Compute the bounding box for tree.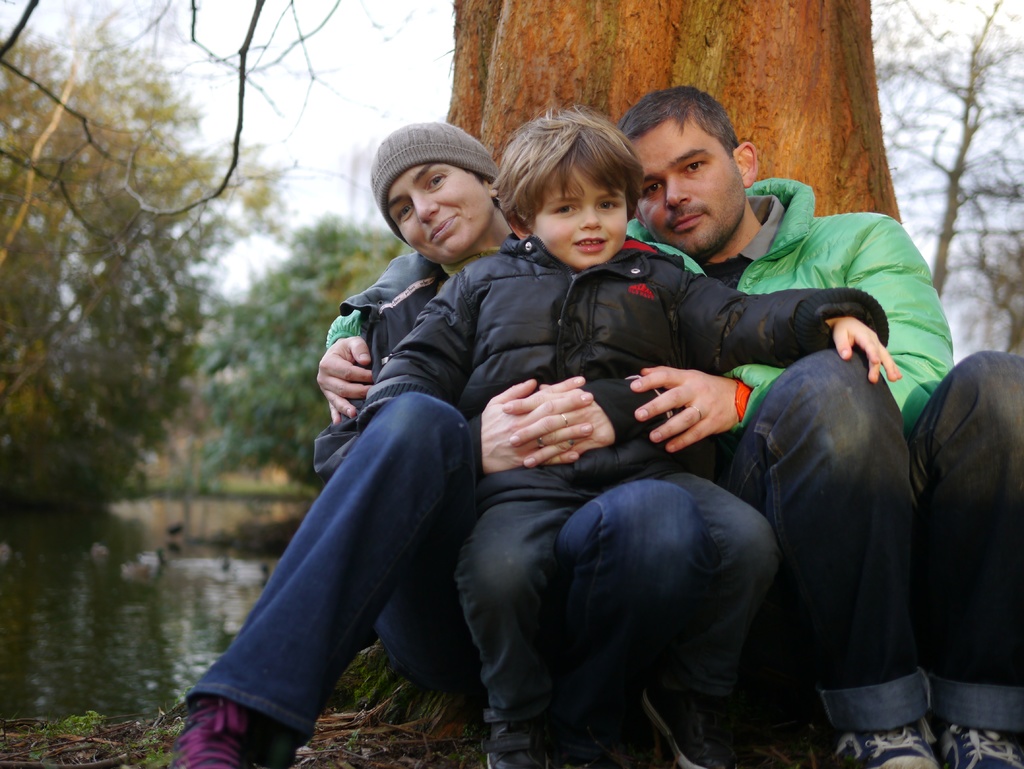
box(445, 0, 903, 229).
